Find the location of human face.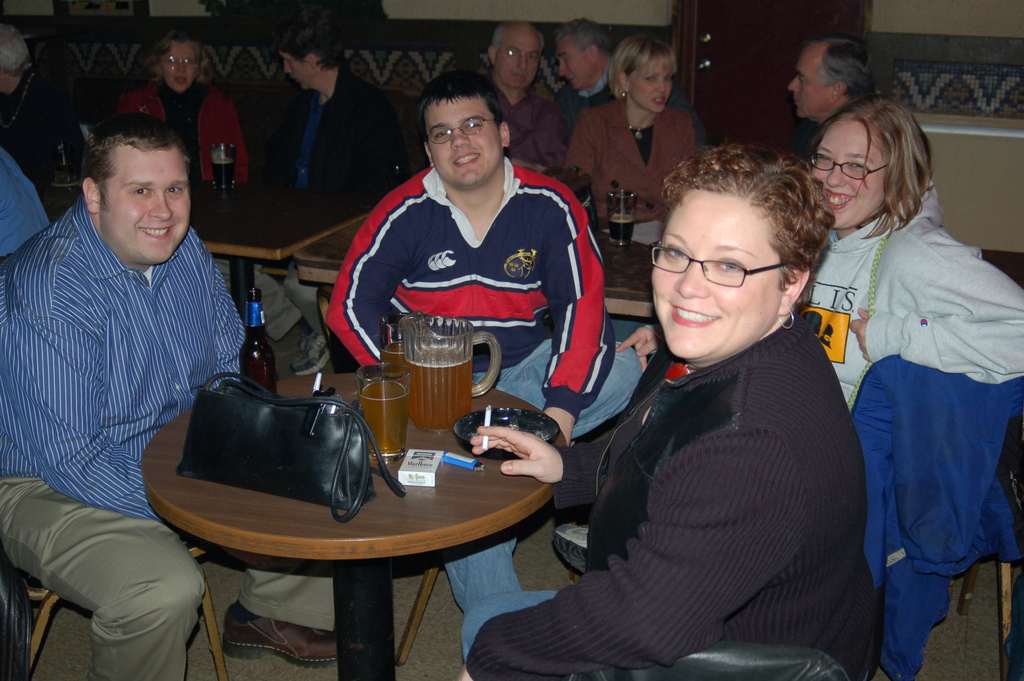
Location: x1=96 y1=146 x2=189 y2=264.
